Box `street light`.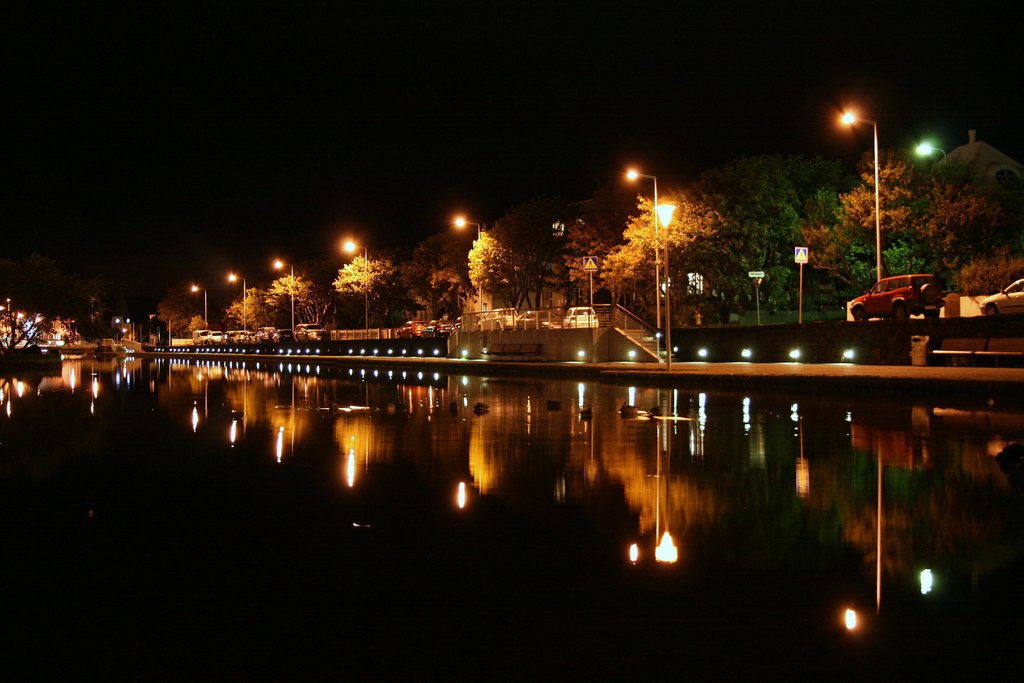
189, 284, 216, 325.
